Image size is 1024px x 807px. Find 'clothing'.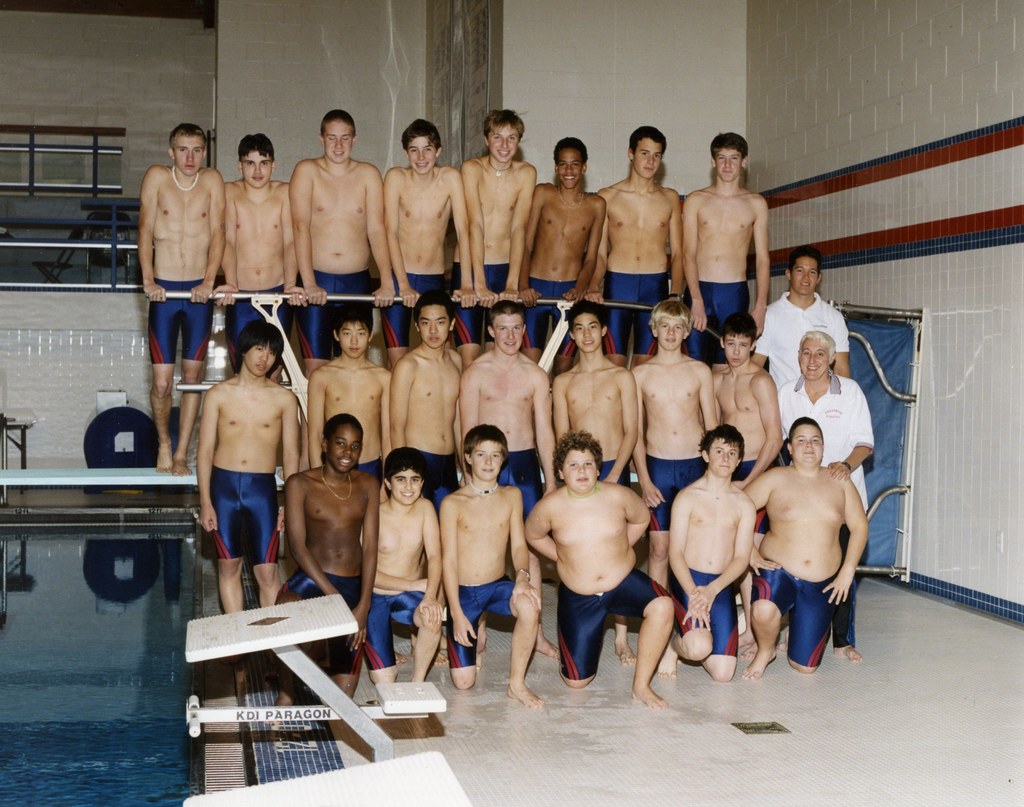
l=150, t=276, r=215, b=366.
